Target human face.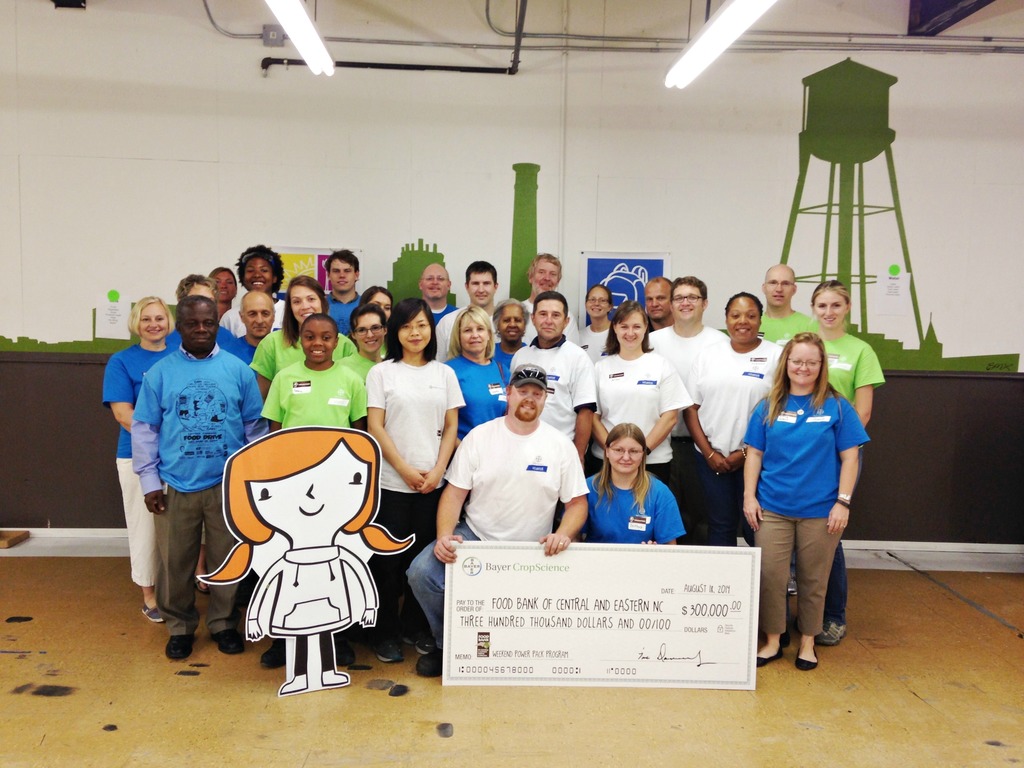
Target region: x1=302 y1=321 x2=334 y2=356.
